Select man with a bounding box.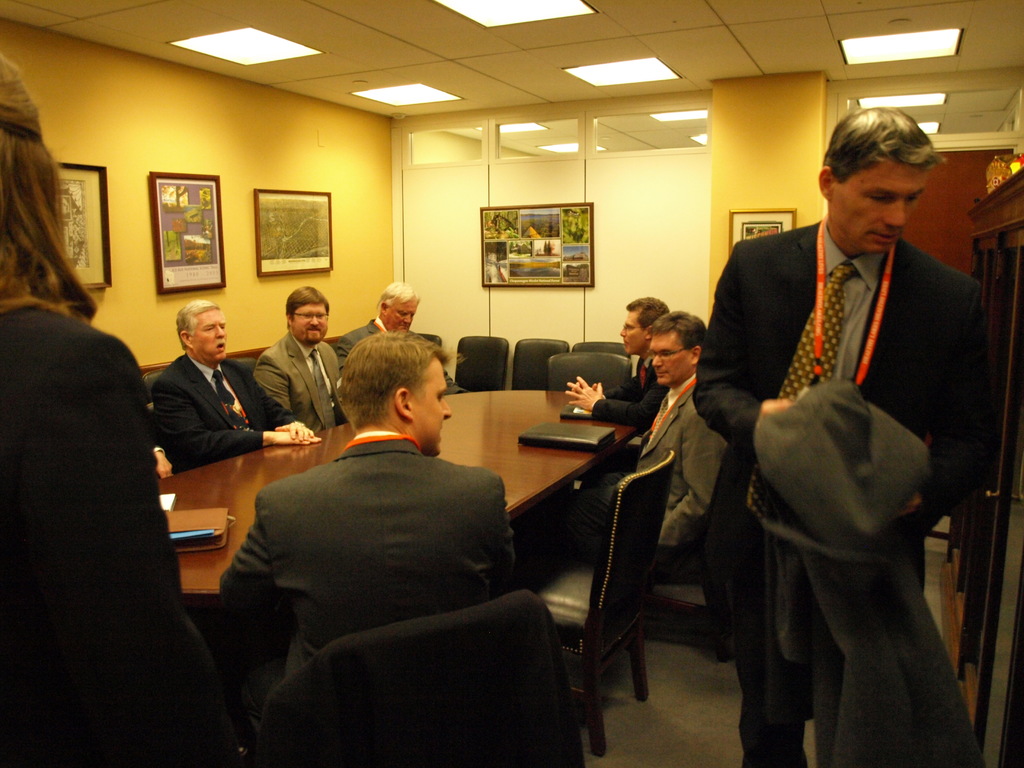
x1=255 y1=278 x2=362 y2=424.
